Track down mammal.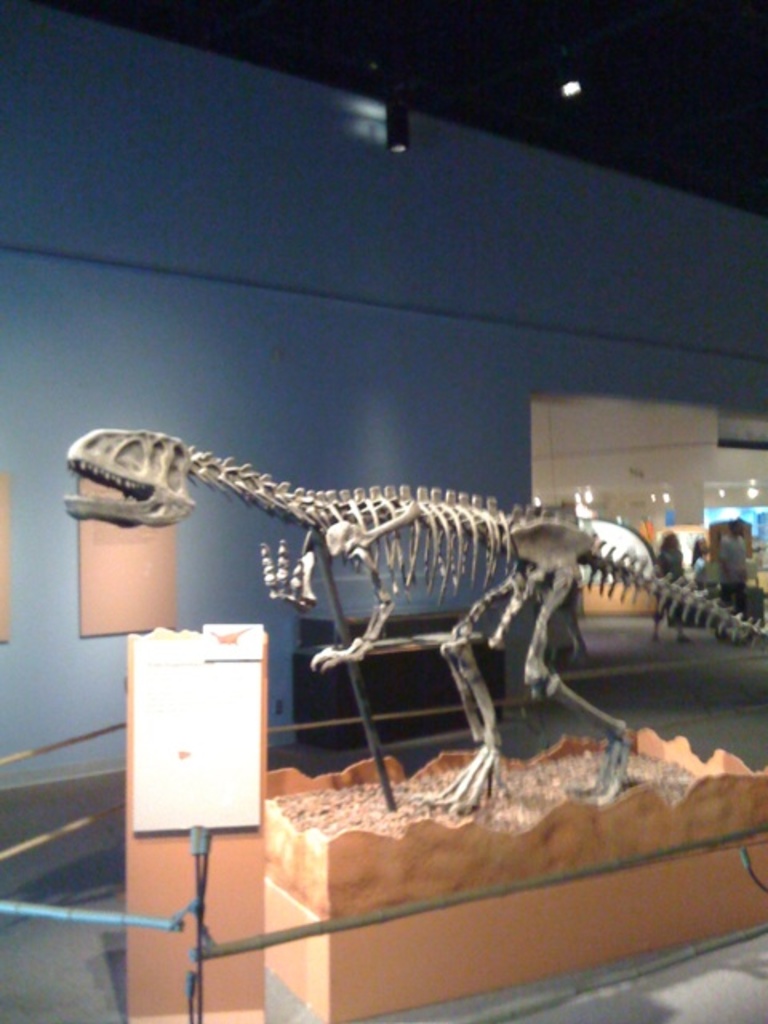
Tracked to [653,530,686,640].
